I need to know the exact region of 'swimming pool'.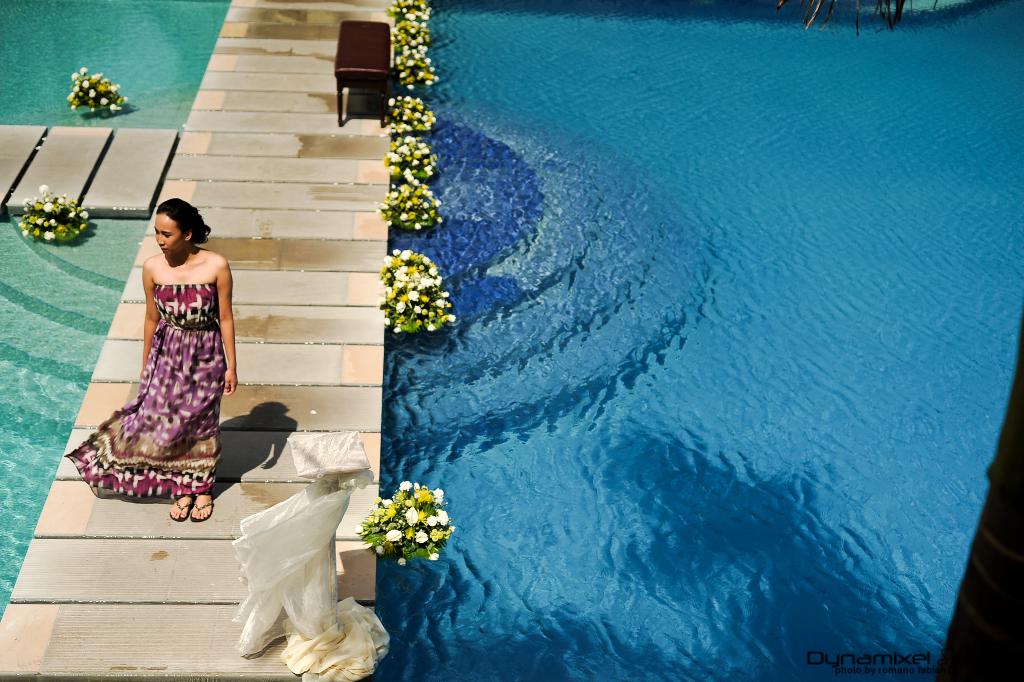
Region: x1=381, y1=0, x2=1023, y2=681.
